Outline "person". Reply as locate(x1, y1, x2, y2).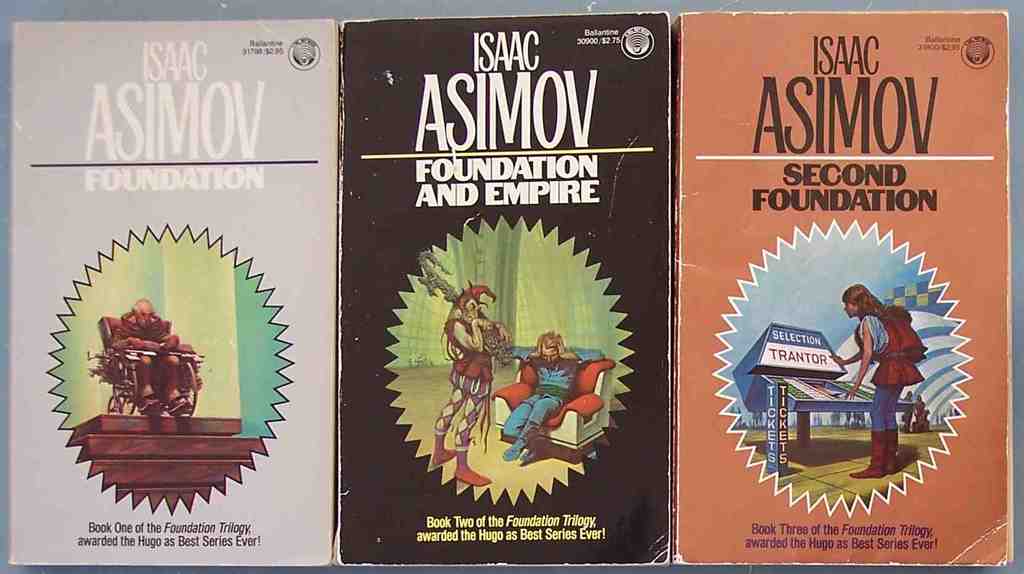
locate(118, 299, 195, 415).
